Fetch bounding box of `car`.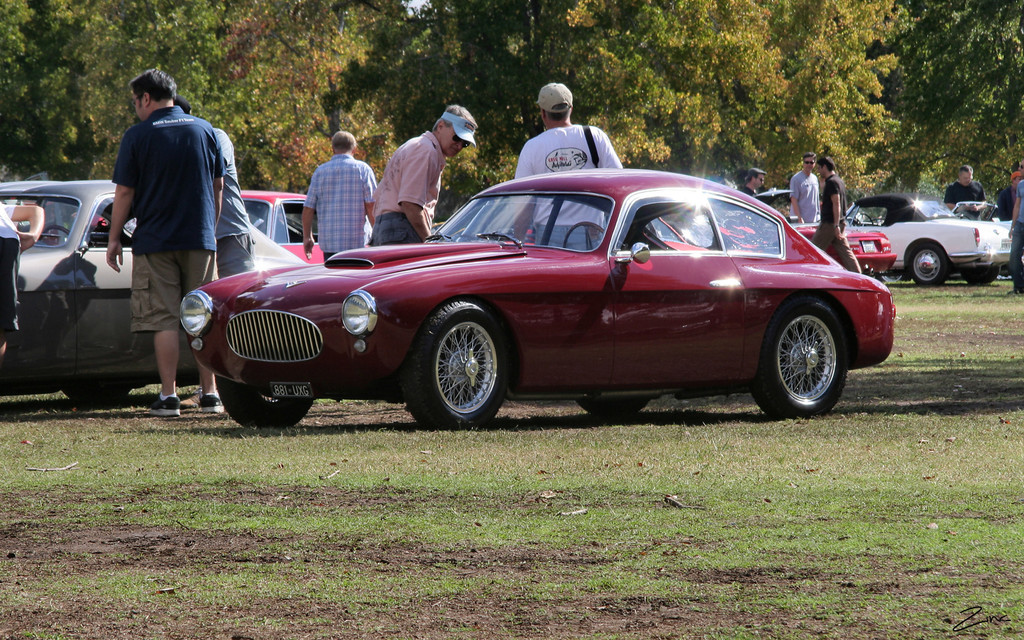
Bbox: detection(0, 184, 314, 390).
